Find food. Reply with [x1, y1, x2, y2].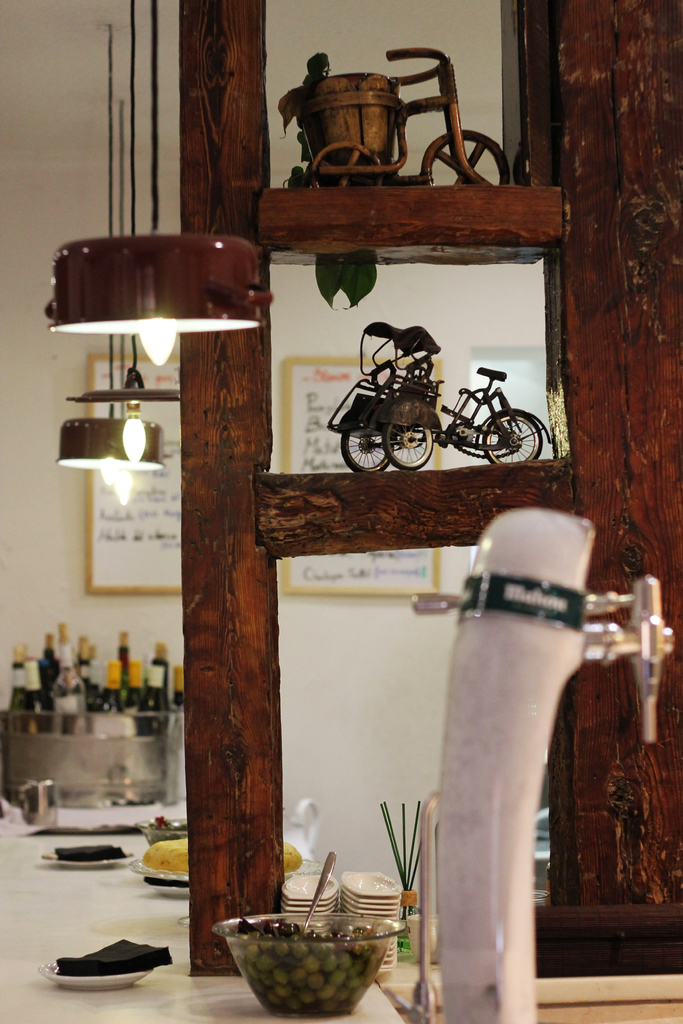
[281, 838, 302, 875].
